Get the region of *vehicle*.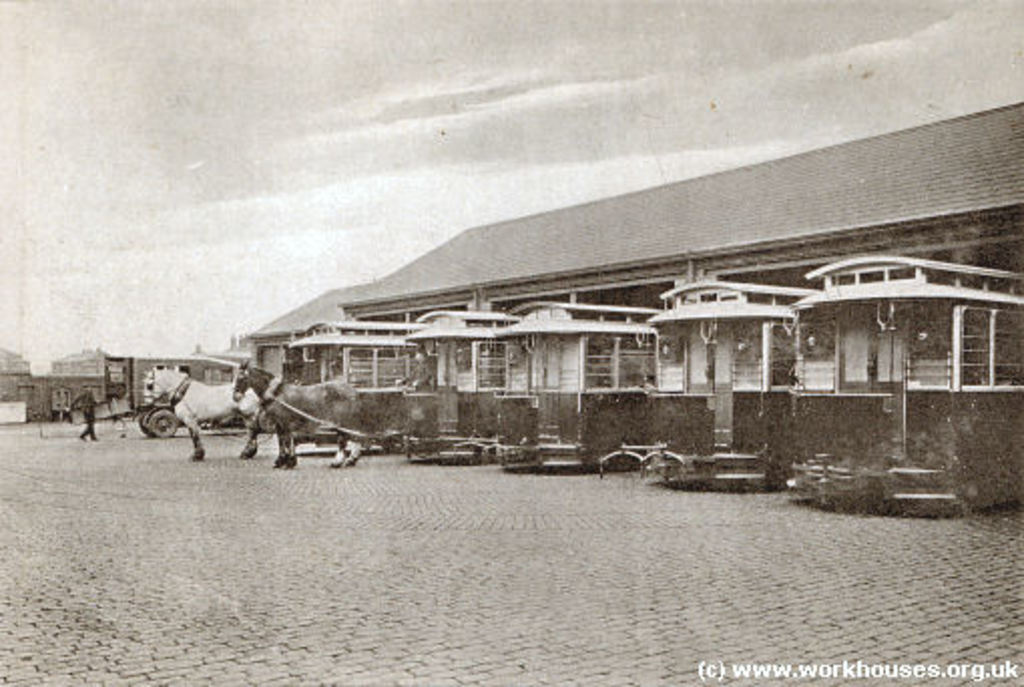
box(490, 313, 643, 468).
